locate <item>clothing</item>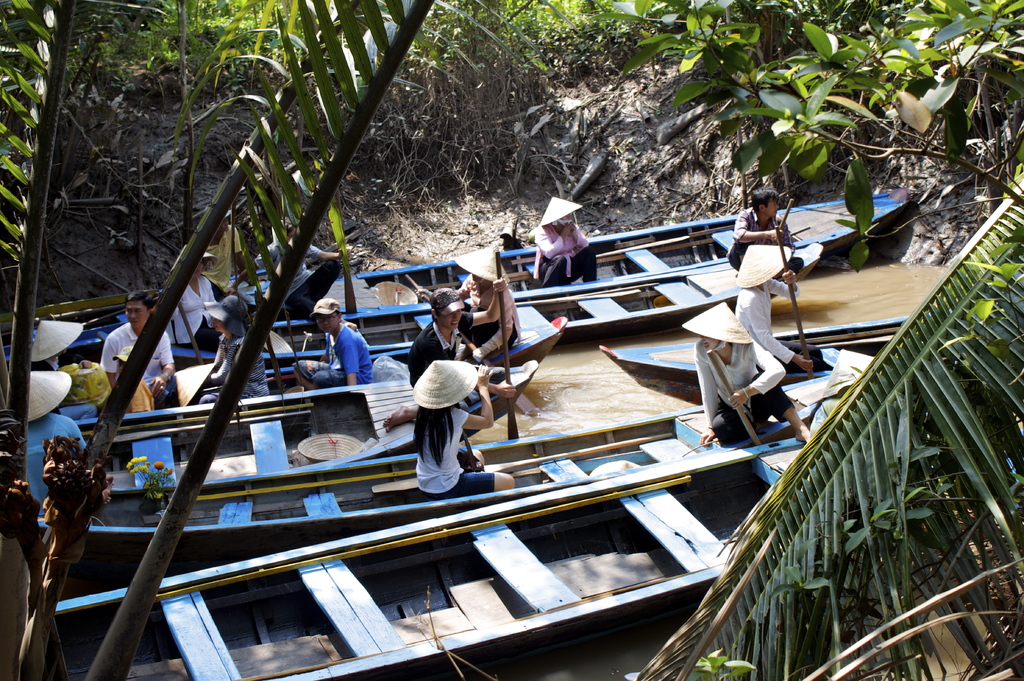
left=461, top=280, right=513, bottom=358
